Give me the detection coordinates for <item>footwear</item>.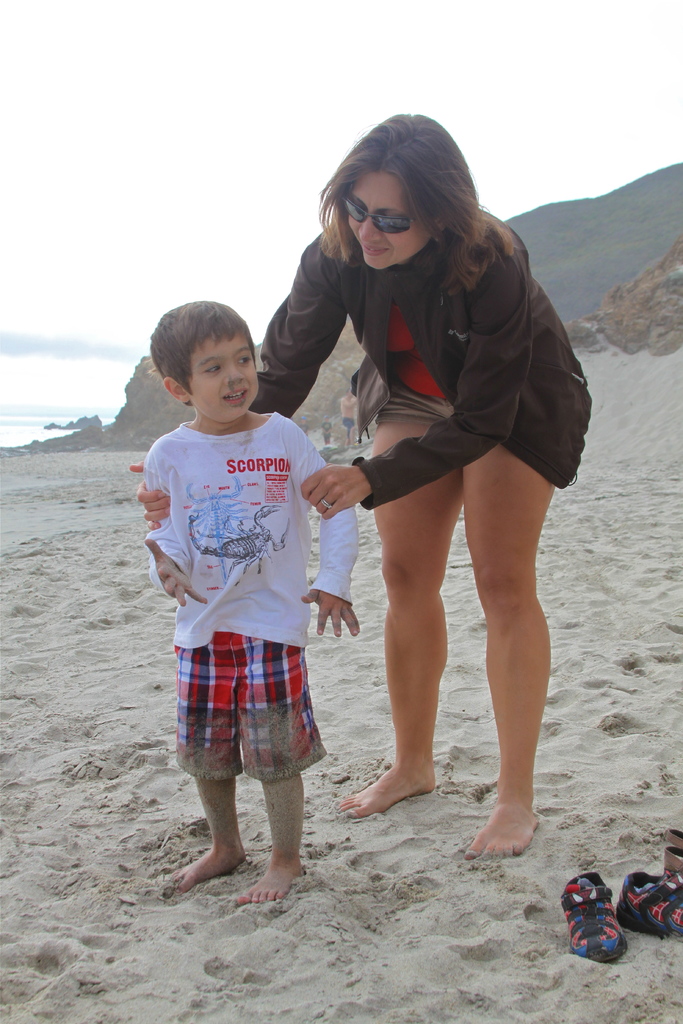
660, 830, 682, 874.
